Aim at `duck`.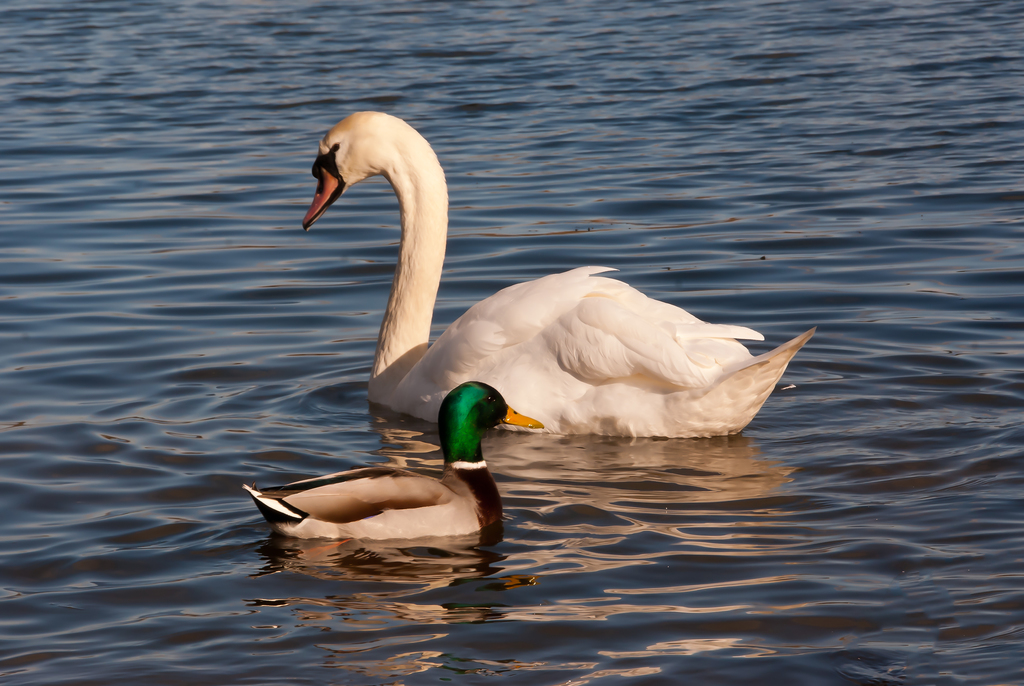
Aimed at 240,394,542,559.
